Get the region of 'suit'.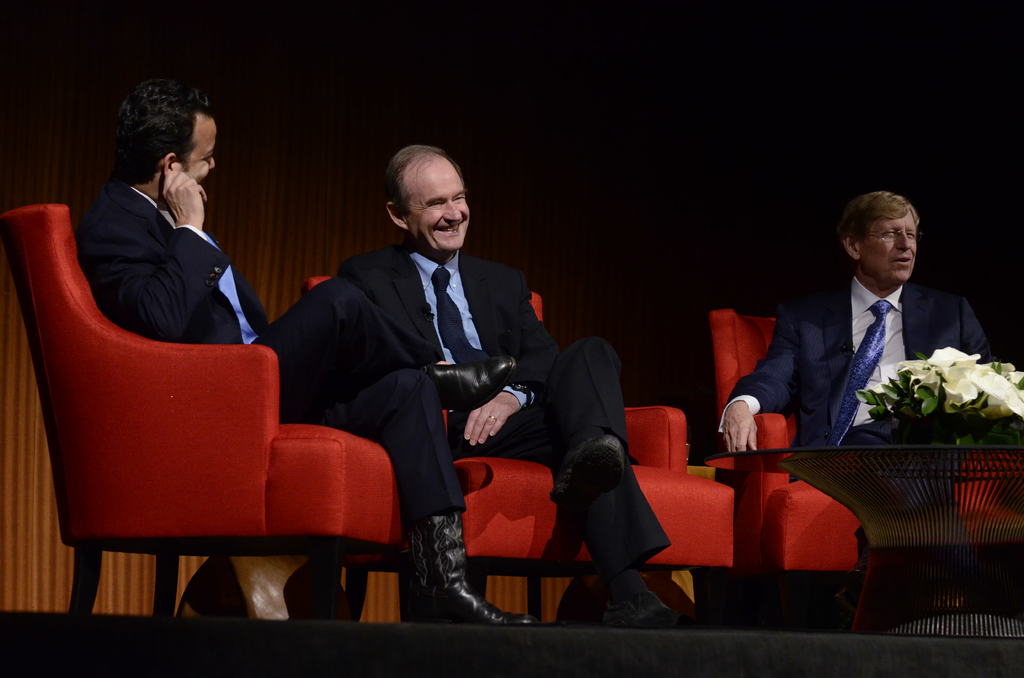
(726, 273, 1000, 577).
